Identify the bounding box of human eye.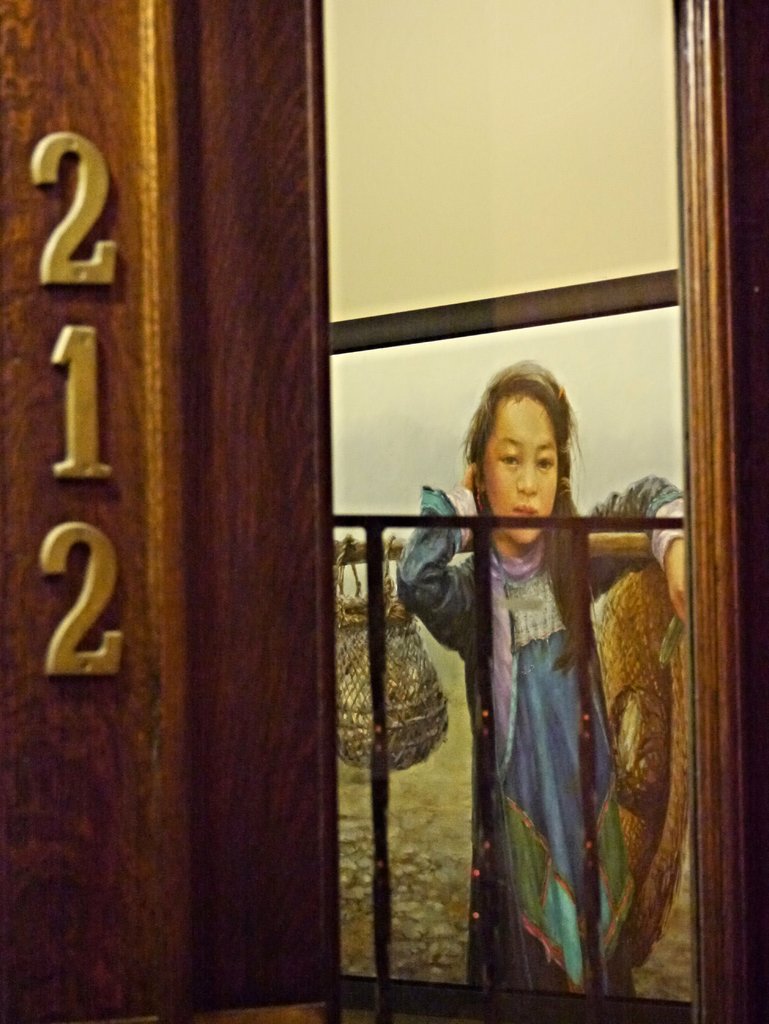
(494,447,524,473).
